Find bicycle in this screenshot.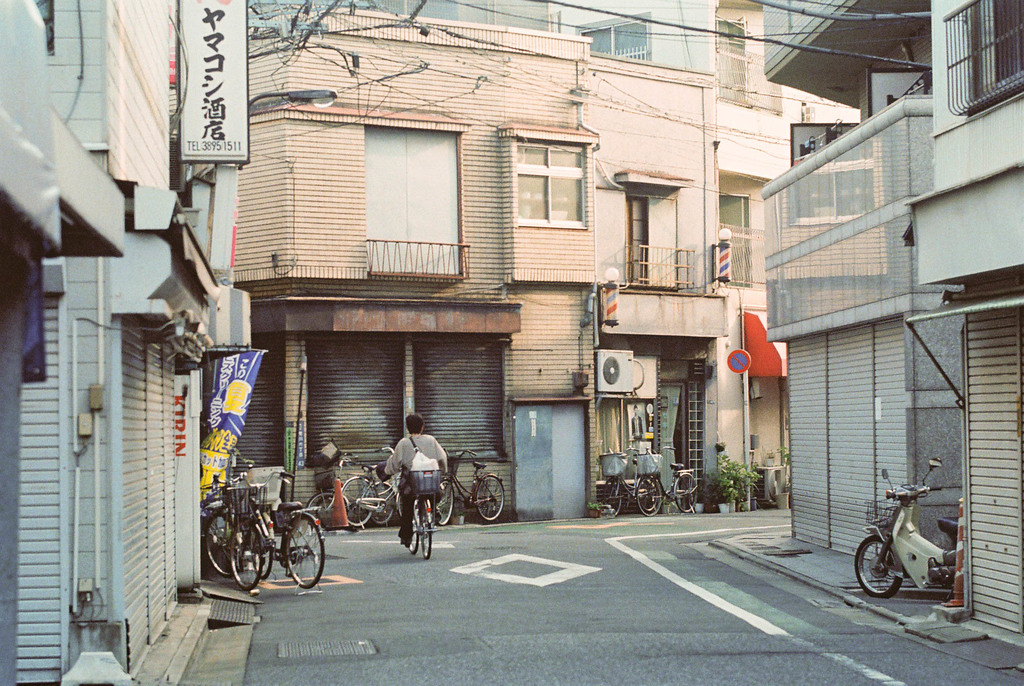
The bounding box for bicycle is bbox=[601, 445, 658, 514].
